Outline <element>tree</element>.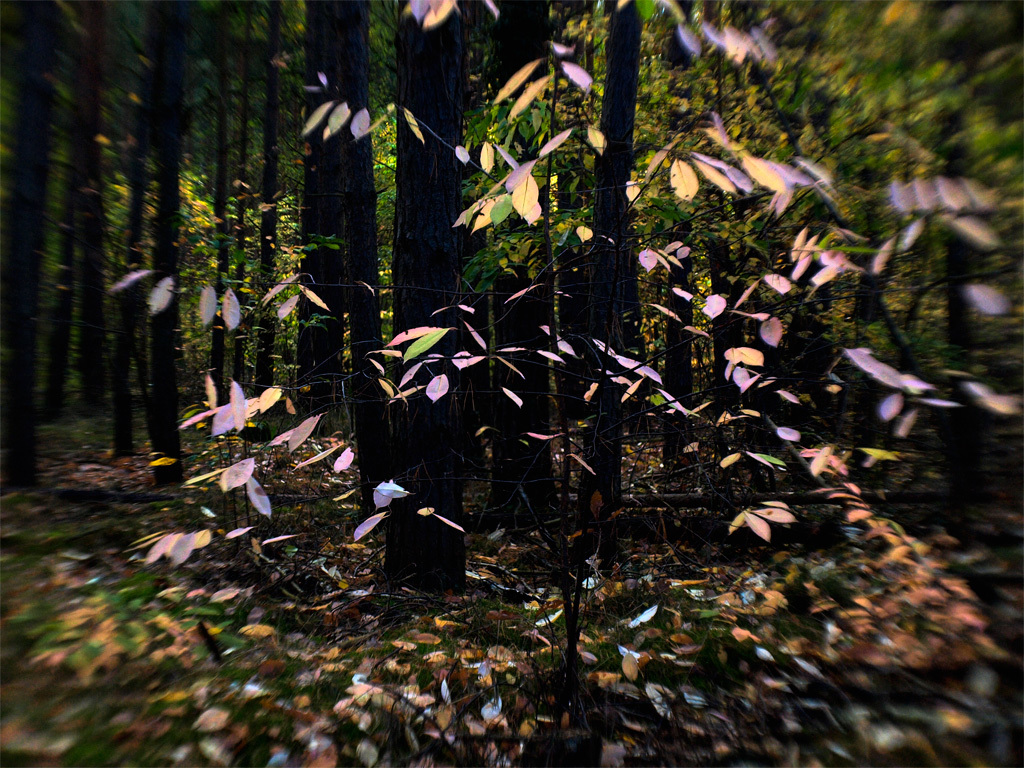
Outline: (589, 1, 630, 519).
